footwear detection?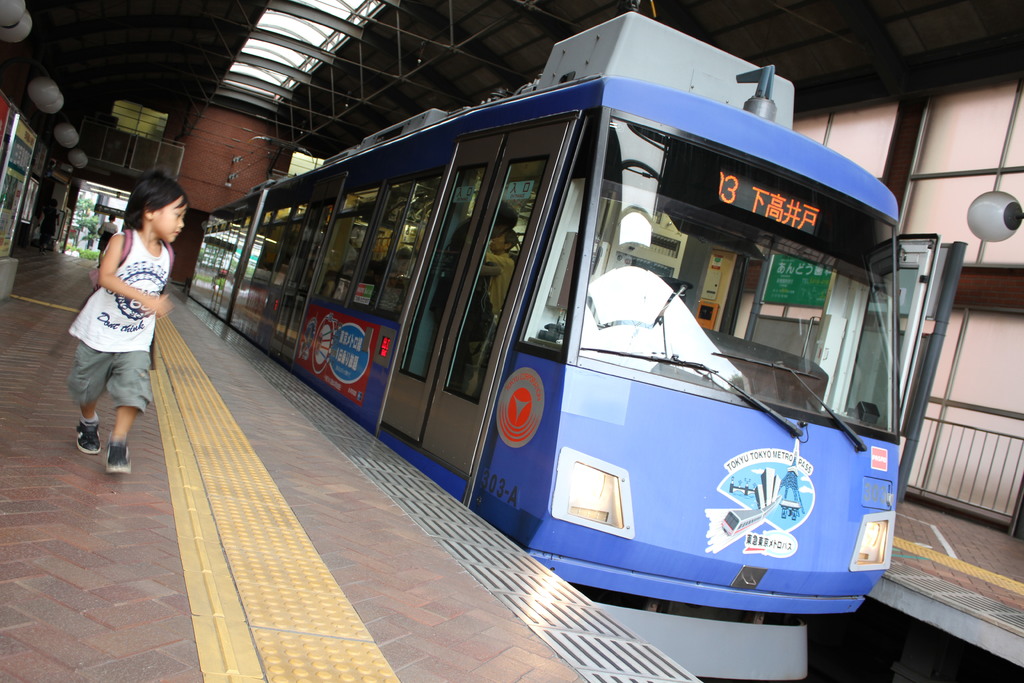
bbox=(74, 415, 101, 456)
